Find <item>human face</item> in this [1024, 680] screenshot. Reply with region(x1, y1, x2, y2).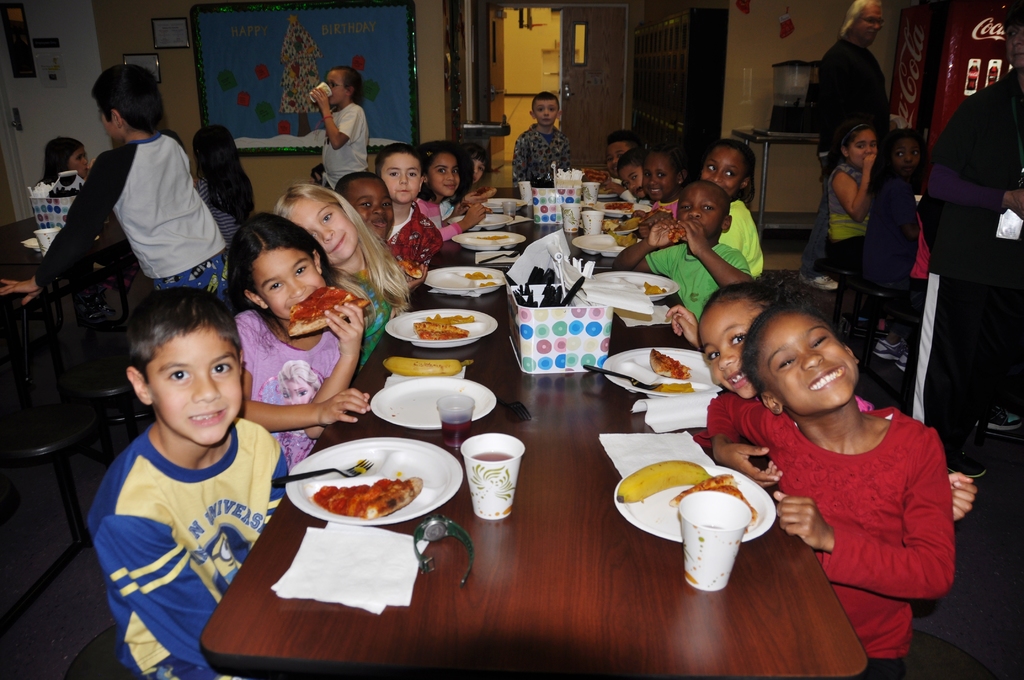
region(856, 4, 886, 44).
